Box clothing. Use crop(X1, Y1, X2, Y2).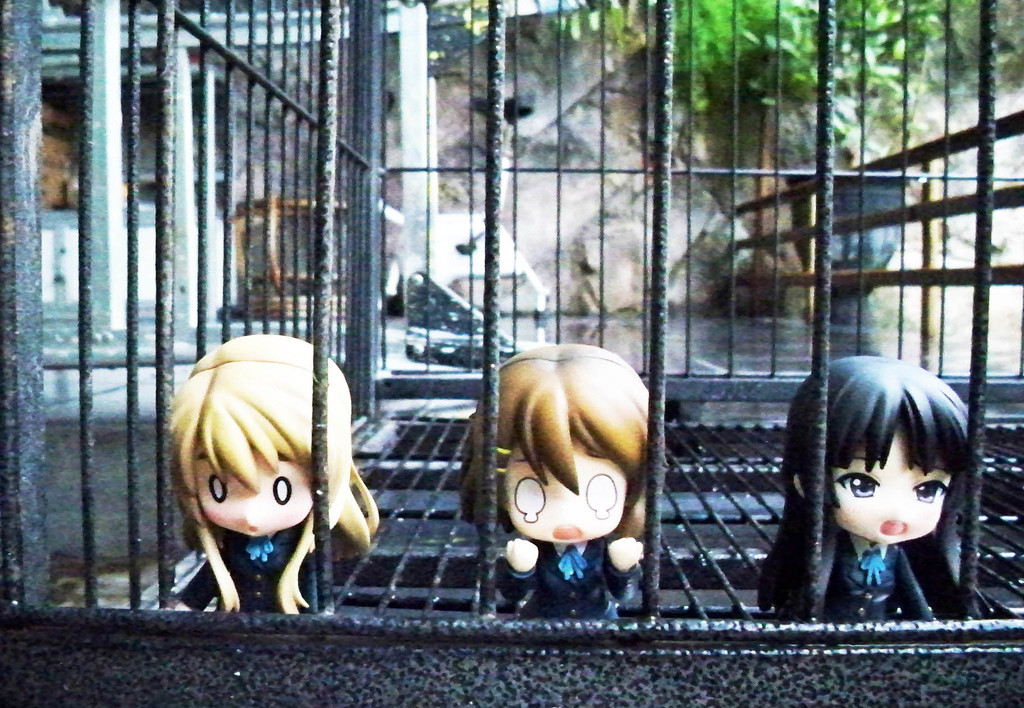
crop(173, 514, 323, 613).
